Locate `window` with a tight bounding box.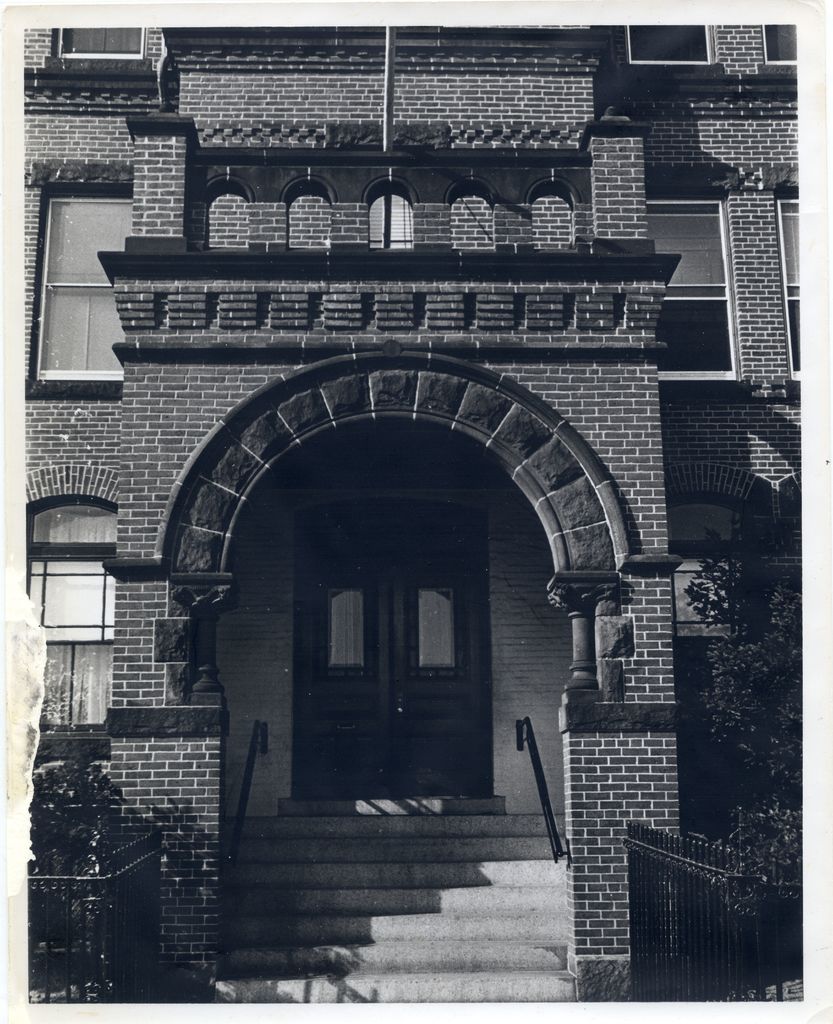
left=526, top=177, right=580, bottom=249.
